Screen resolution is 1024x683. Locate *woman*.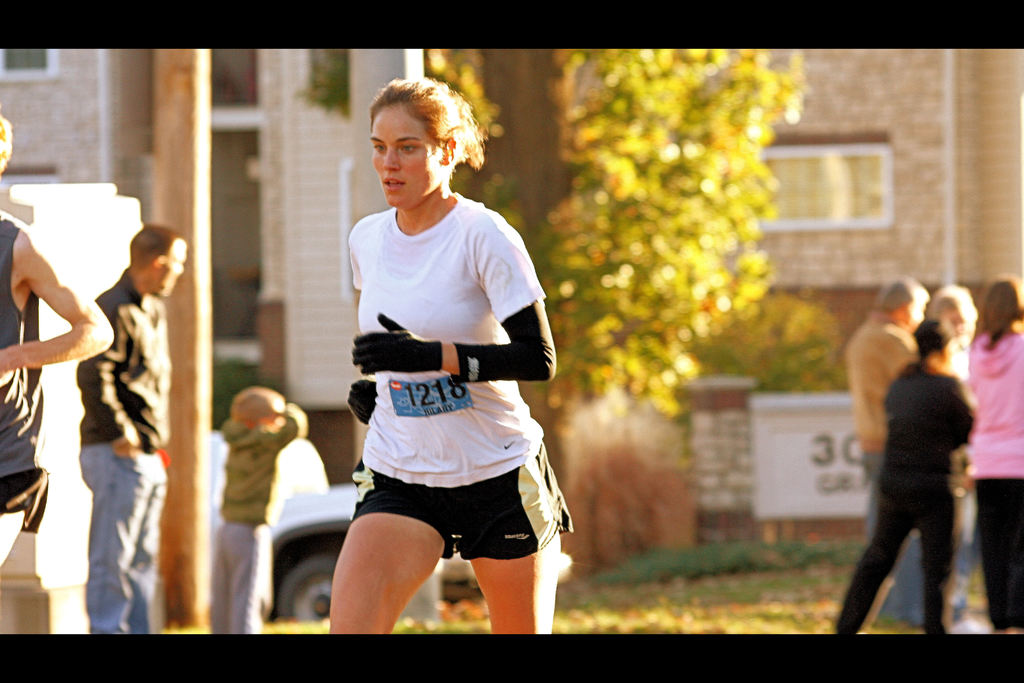
{"x1": 895, "y1": 286, "x2": 983, "y2": 633}.
